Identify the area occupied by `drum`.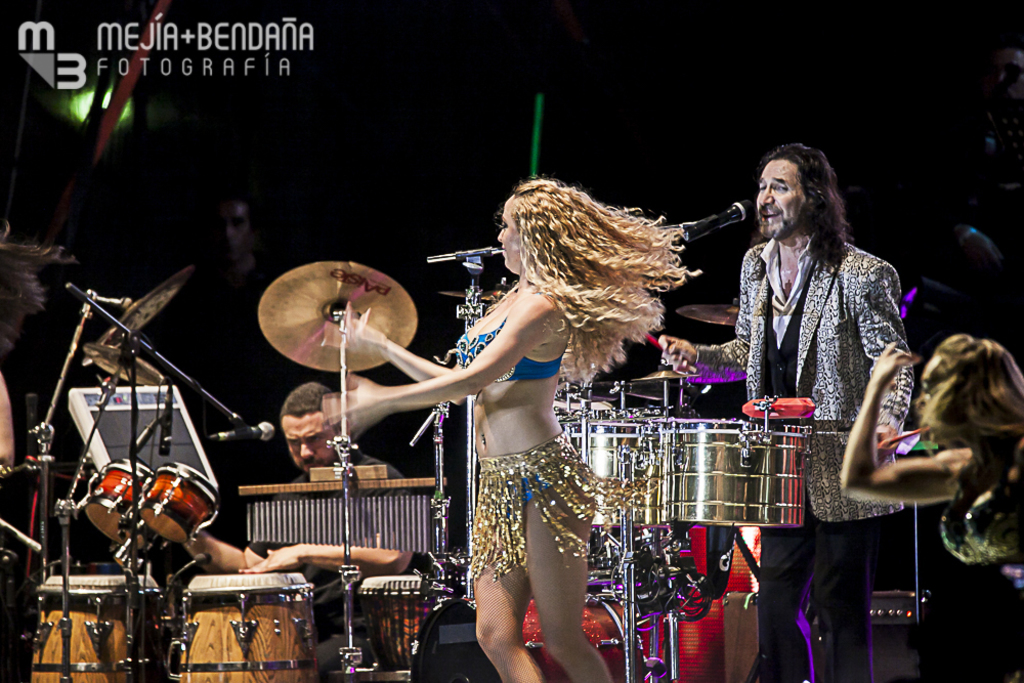
Area: 137:460:222:546.
